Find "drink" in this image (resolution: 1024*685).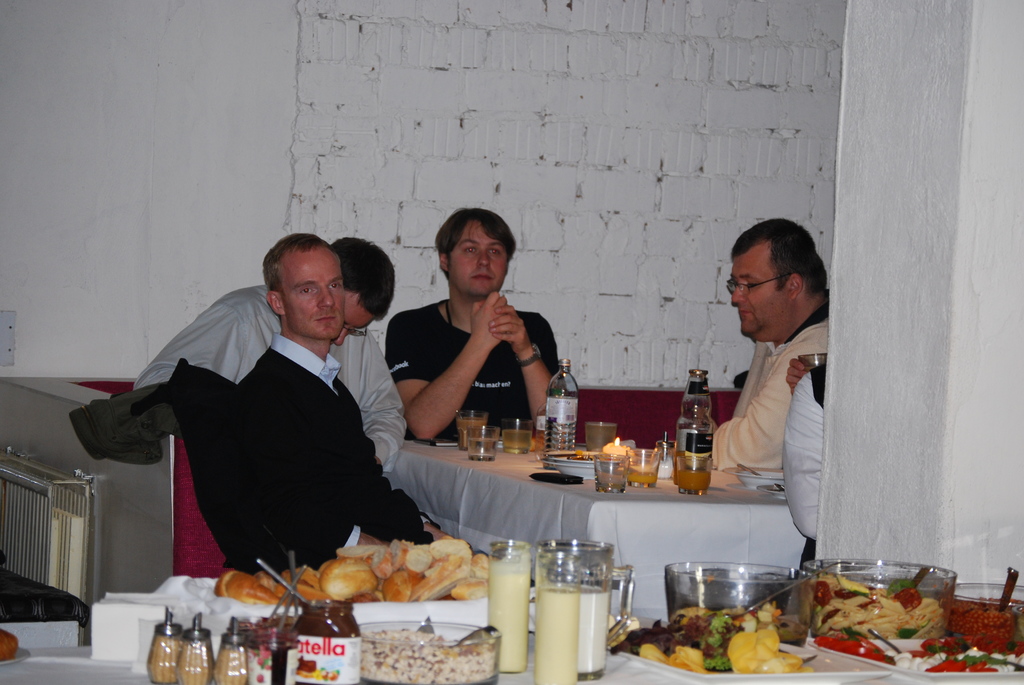
x1=676, y1=465, x2=714, y2=497.
